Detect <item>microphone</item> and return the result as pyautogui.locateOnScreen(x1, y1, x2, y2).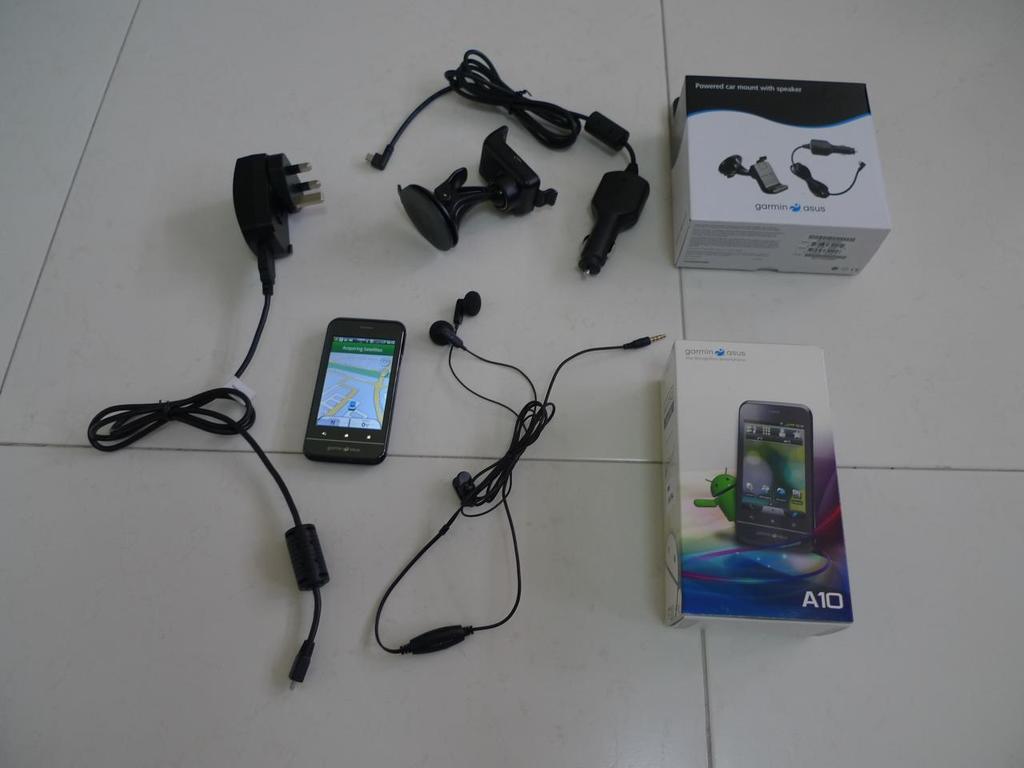
pyautogui.locateOnScreen(399, 625, 474, 658).
